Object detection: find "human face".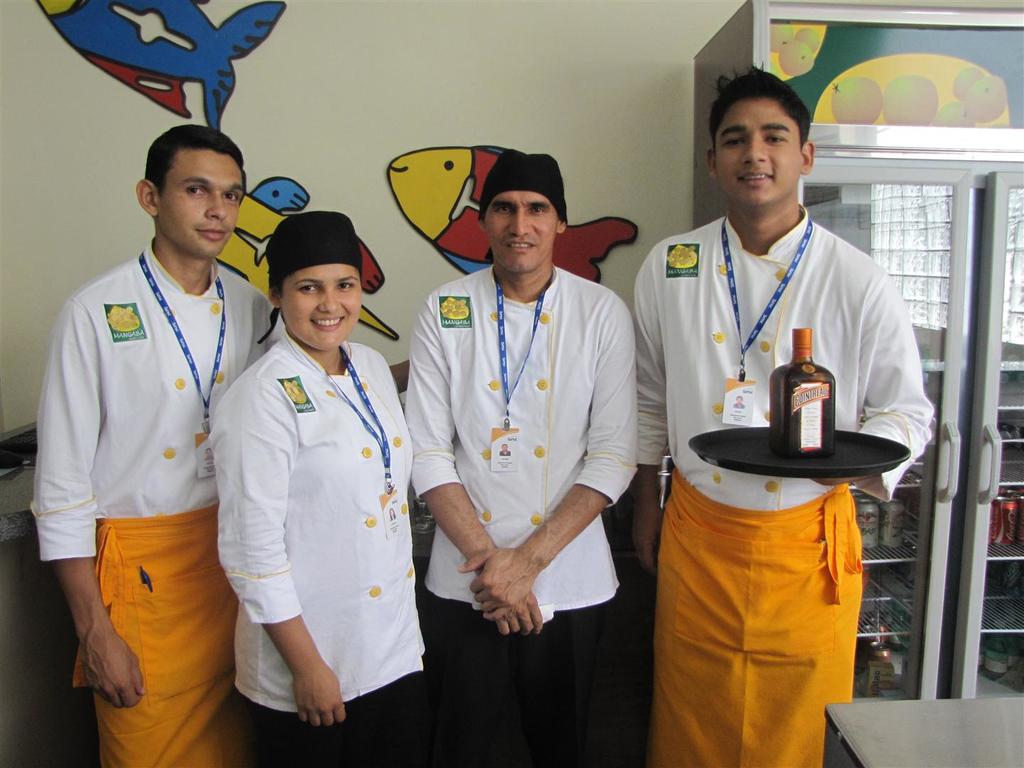
{"left": 716, "top": 104, "right": 801, "bottom": 205}.
